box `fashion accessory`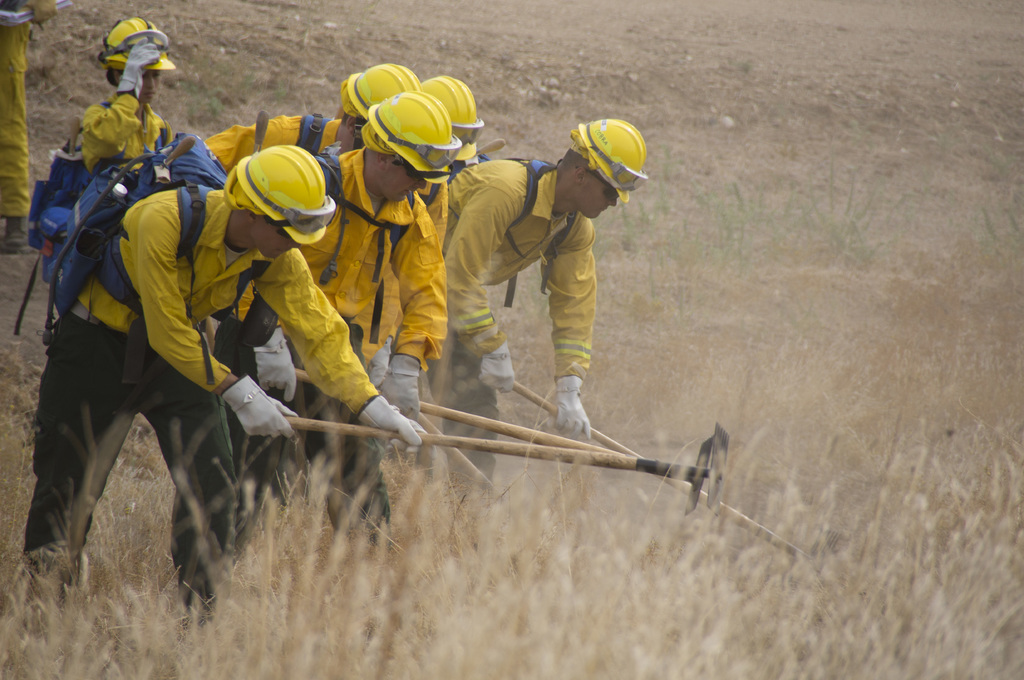
box(452, 114, 485, 140)
